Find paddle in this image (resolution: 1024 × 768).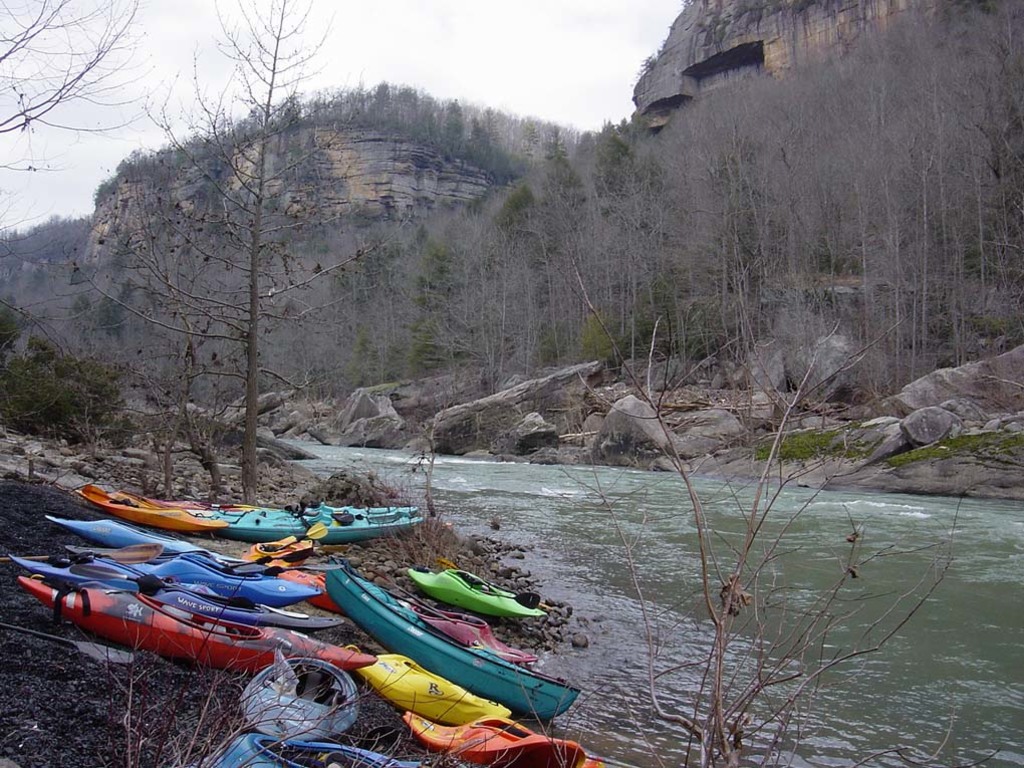
bbox=(272, 522, 332, 550).
